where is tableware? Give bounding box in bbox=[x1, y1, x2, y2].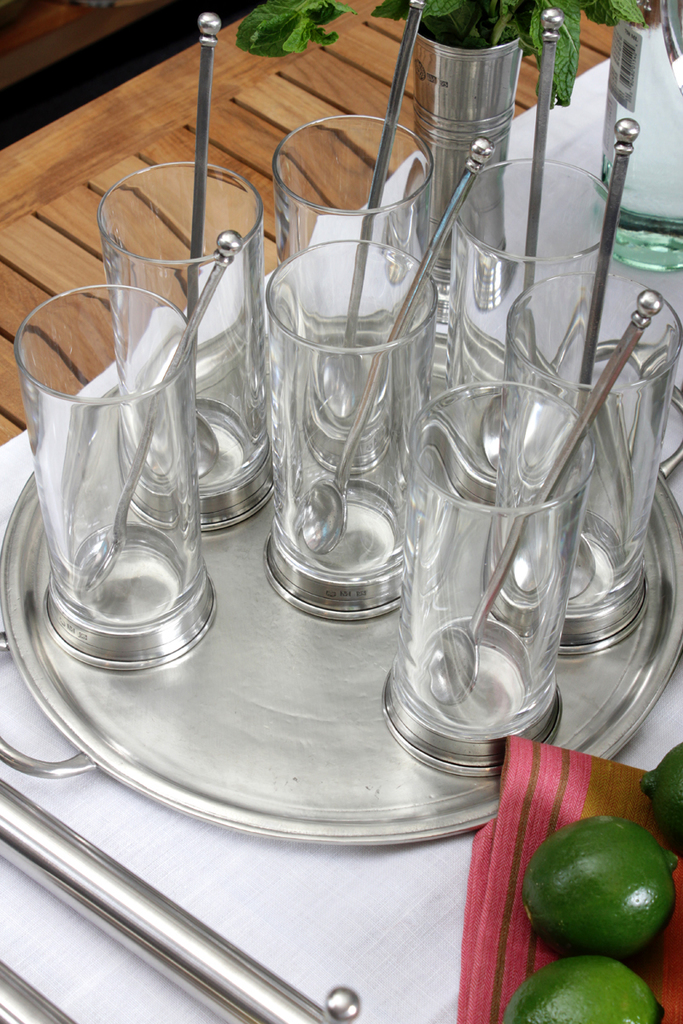
bbox=[477, 9, 575, 479].
